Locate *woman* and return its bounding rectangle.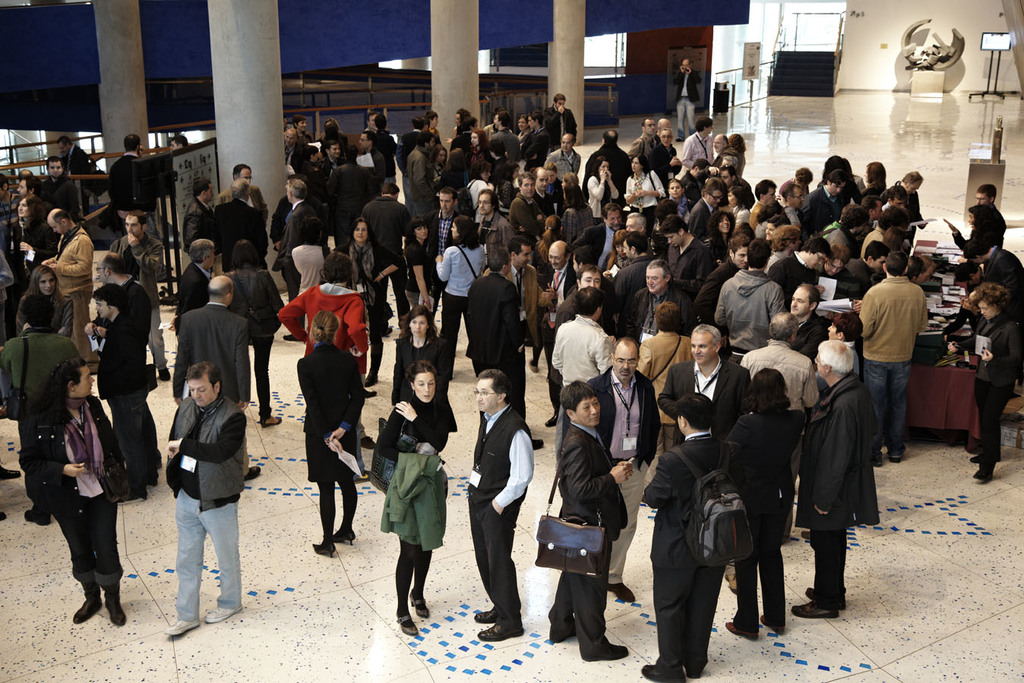
bbox=(428, 214, 485, 363).
